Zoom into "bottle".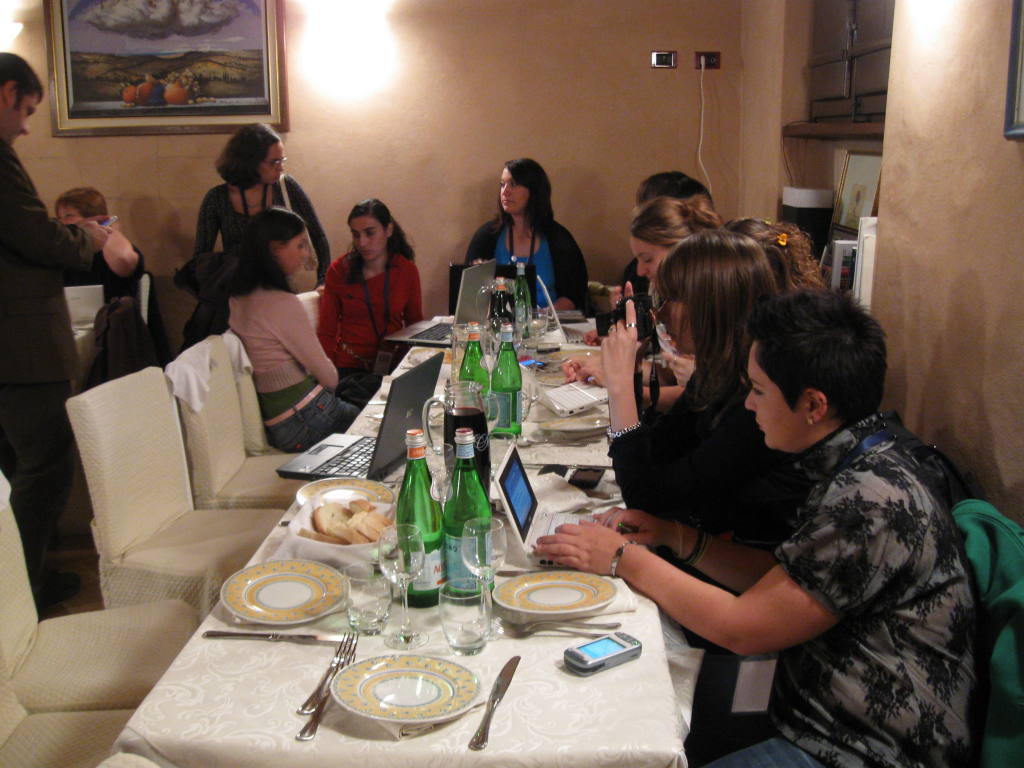
Zoom target: select_region(490, 325, 526, 437).
